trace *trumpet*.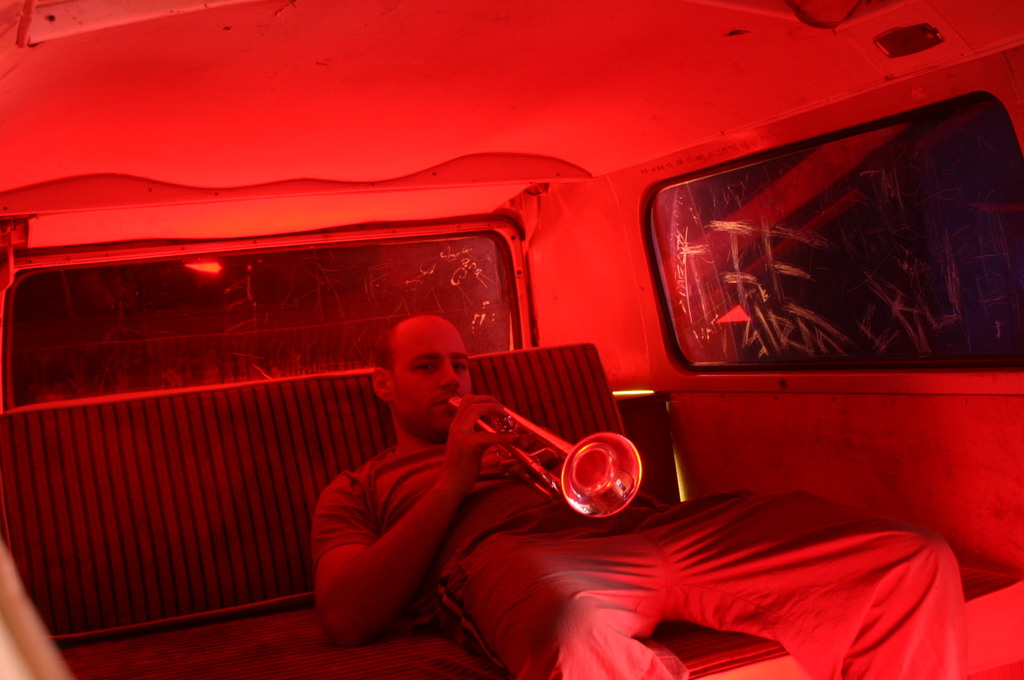
Traced to 483 406 667 535.
